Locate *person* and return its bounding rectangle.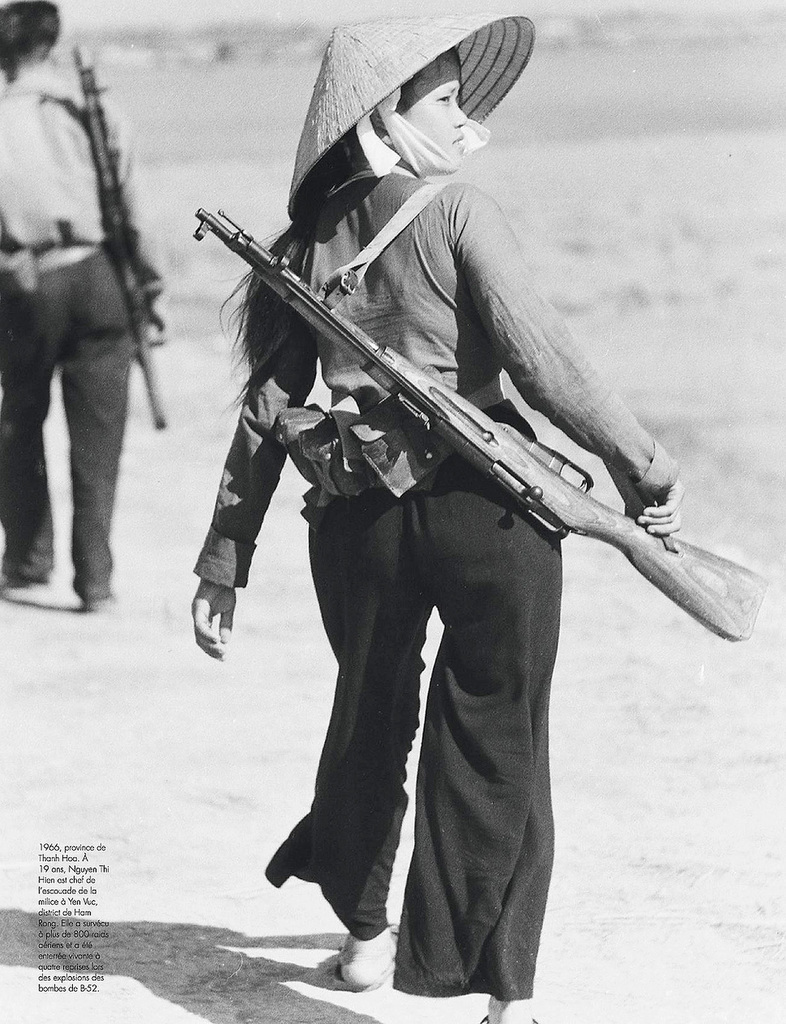
box=[0, 0, 169, 614].
